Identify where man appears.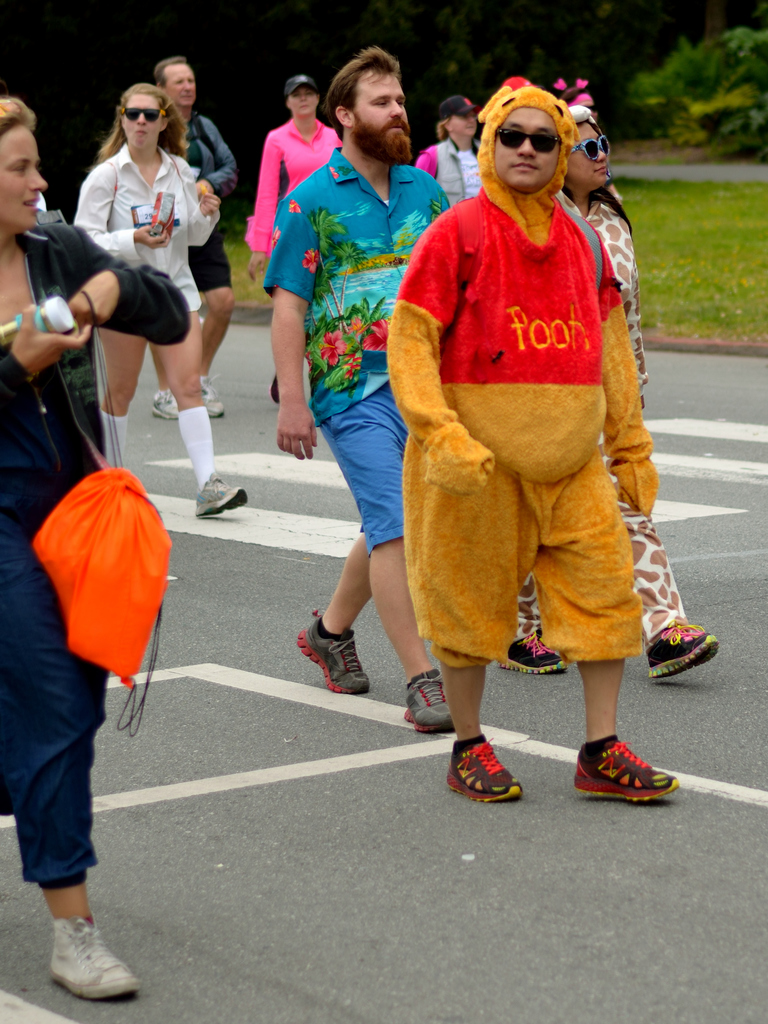
Appears at <box>143,59,243,417</box>.
